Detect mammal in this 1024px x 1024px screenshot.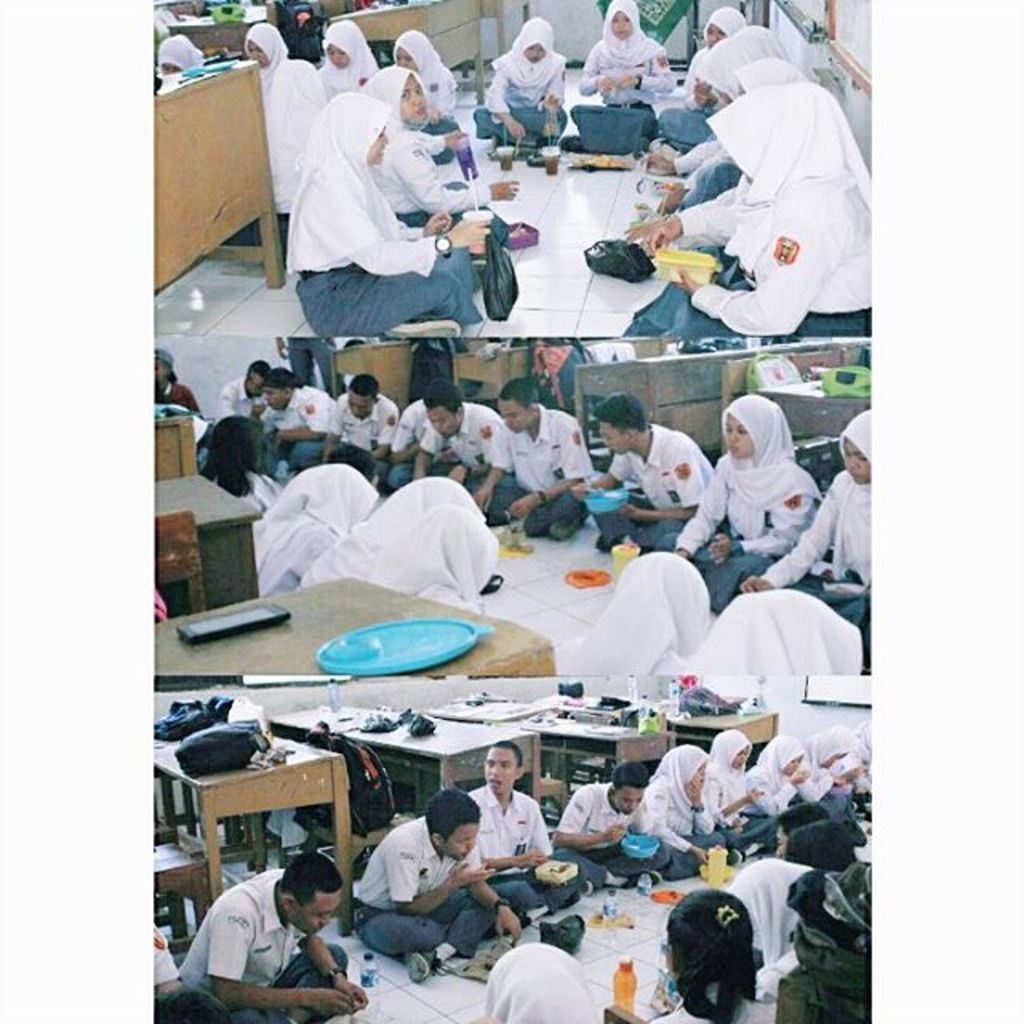
Detection: 280, 88, 483, 334.
